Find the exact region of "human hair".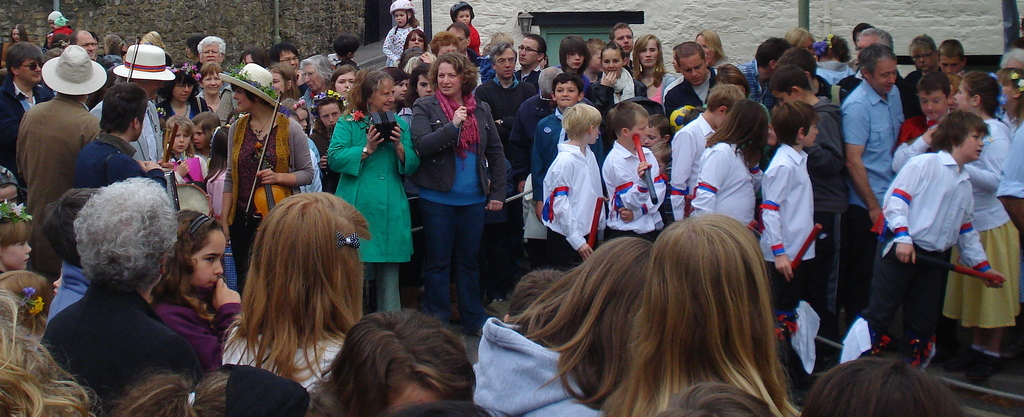
Exact region: locate(906, 31, 937, 57).
